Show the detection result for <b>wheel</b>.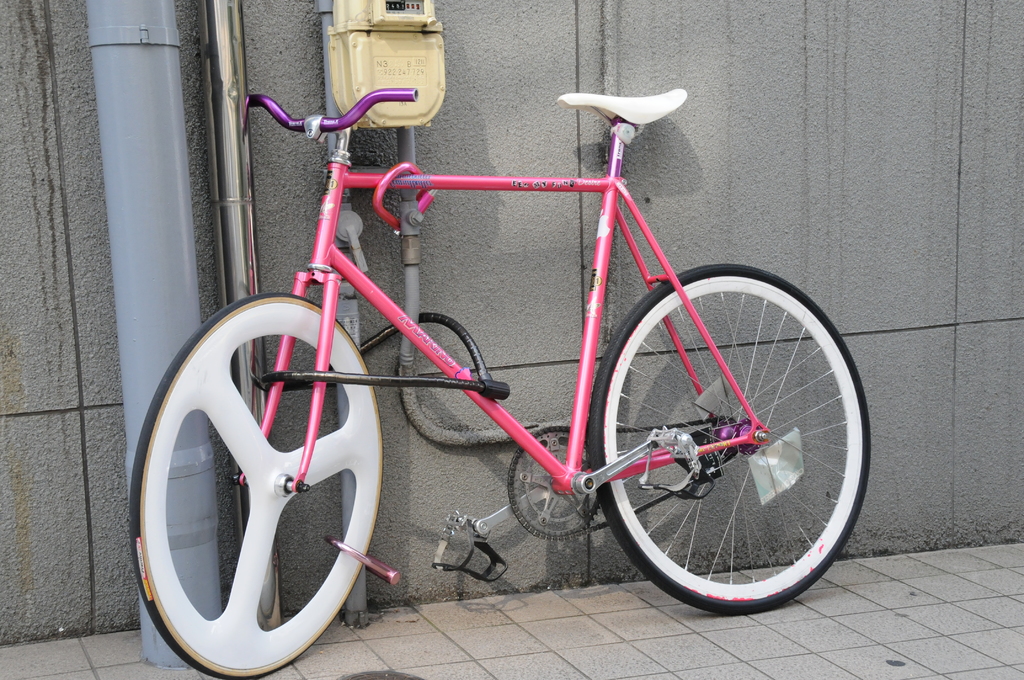
<box>505,422,604,540</box>.
